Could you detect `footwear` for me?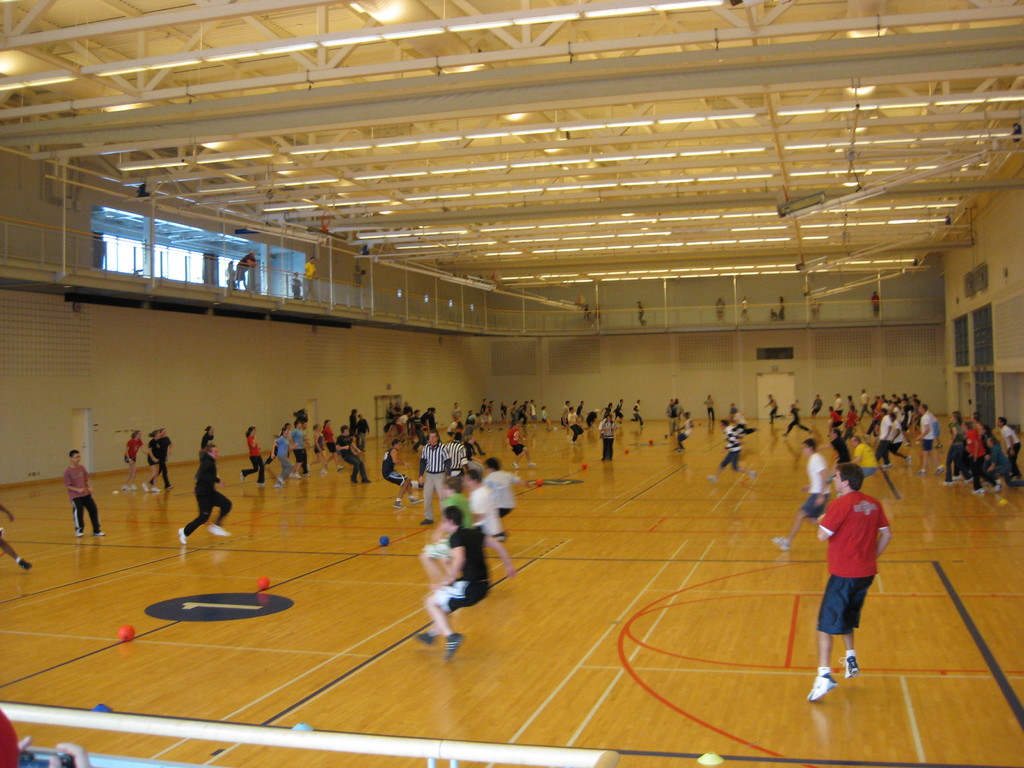
Detection result: (left=241, top=472, right=242, bottom=481).
